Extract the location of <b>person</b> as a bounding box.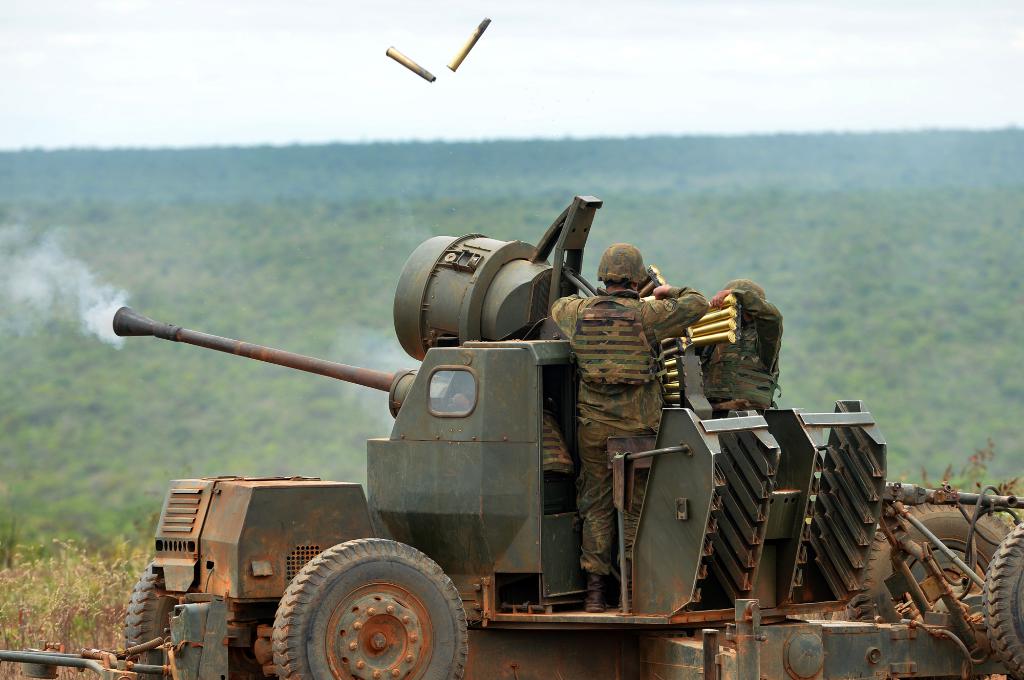
crop(550, 242, 708, 576).
